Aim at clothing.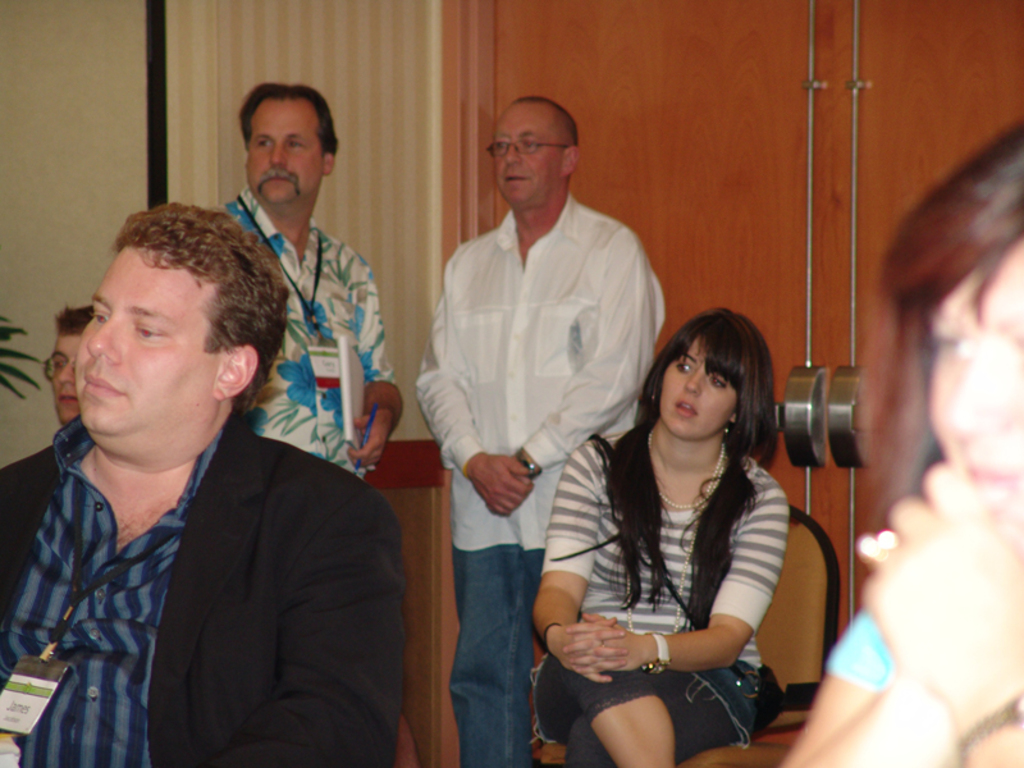
Aimed at (14,325,408,767).
